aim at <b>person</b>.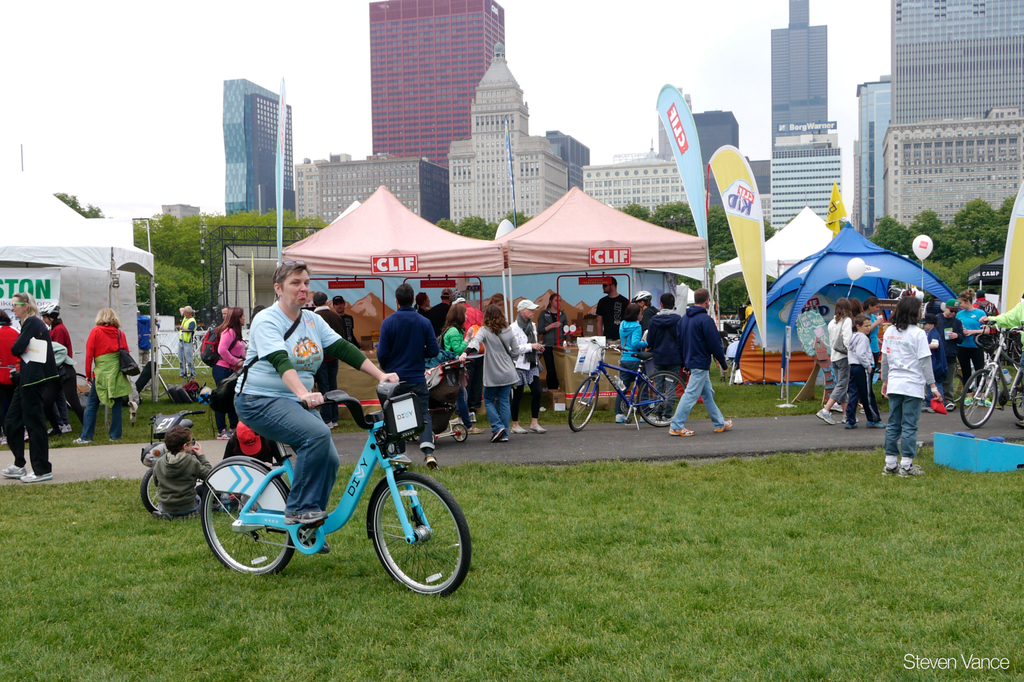
Aimed at (507,299,554,436).
